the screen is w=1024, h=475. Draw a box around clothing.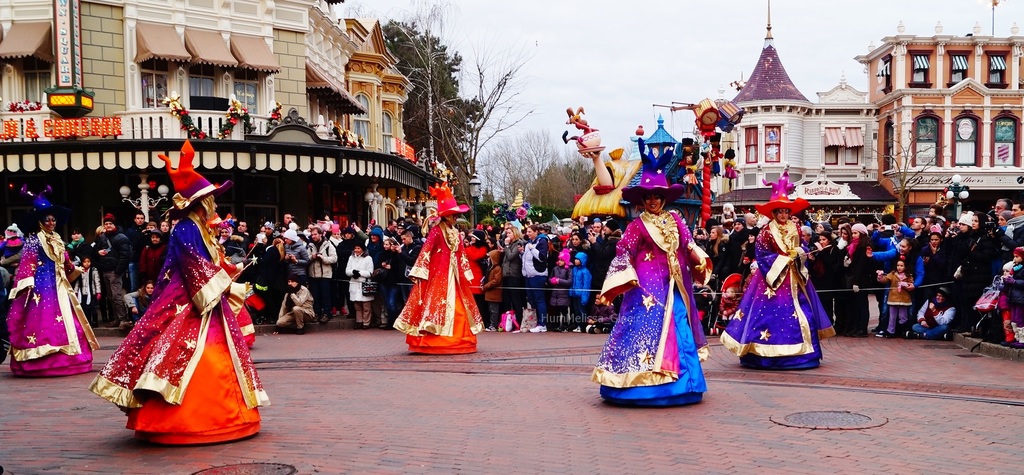
l=390, t=223, r=483, b=358.
